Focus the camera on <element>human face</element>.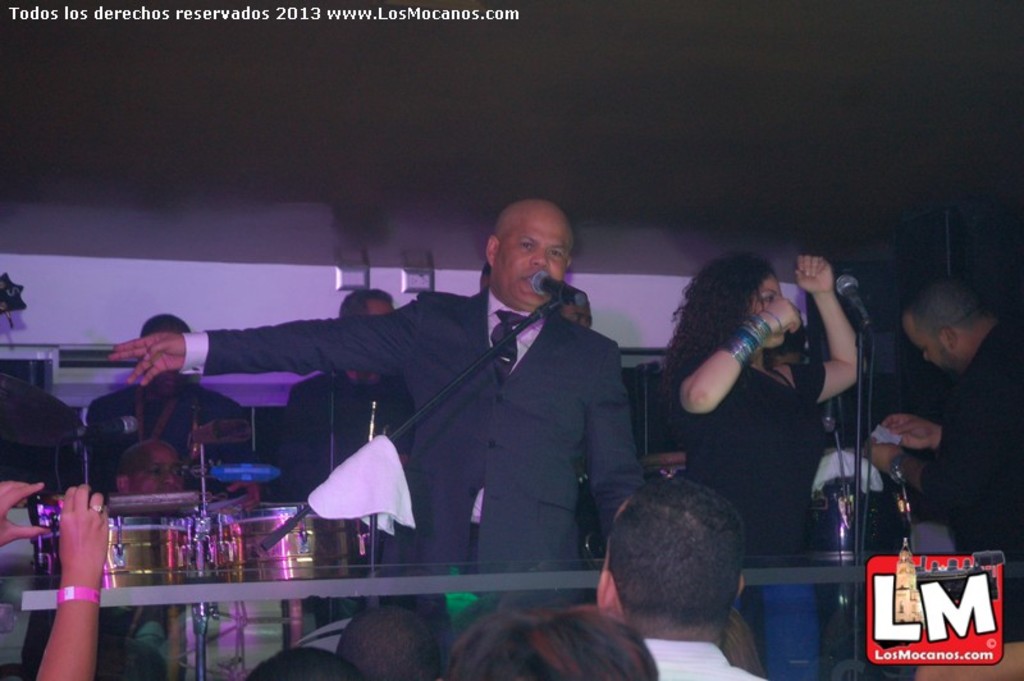
Focus region: (x1=902, y1=312, x2=960, y2=378).
